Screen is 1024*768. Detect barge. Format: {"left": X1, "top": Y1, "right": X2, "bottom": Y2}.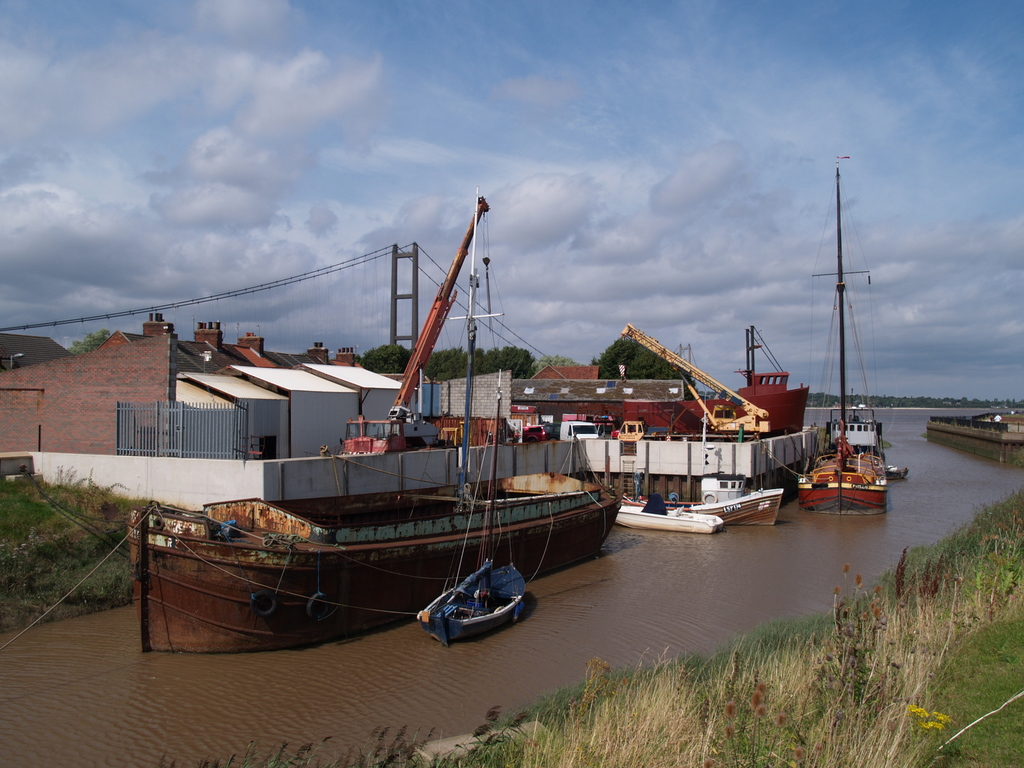
{"left": 129, "top": 188, "right": 624, "bottom": 656}.
